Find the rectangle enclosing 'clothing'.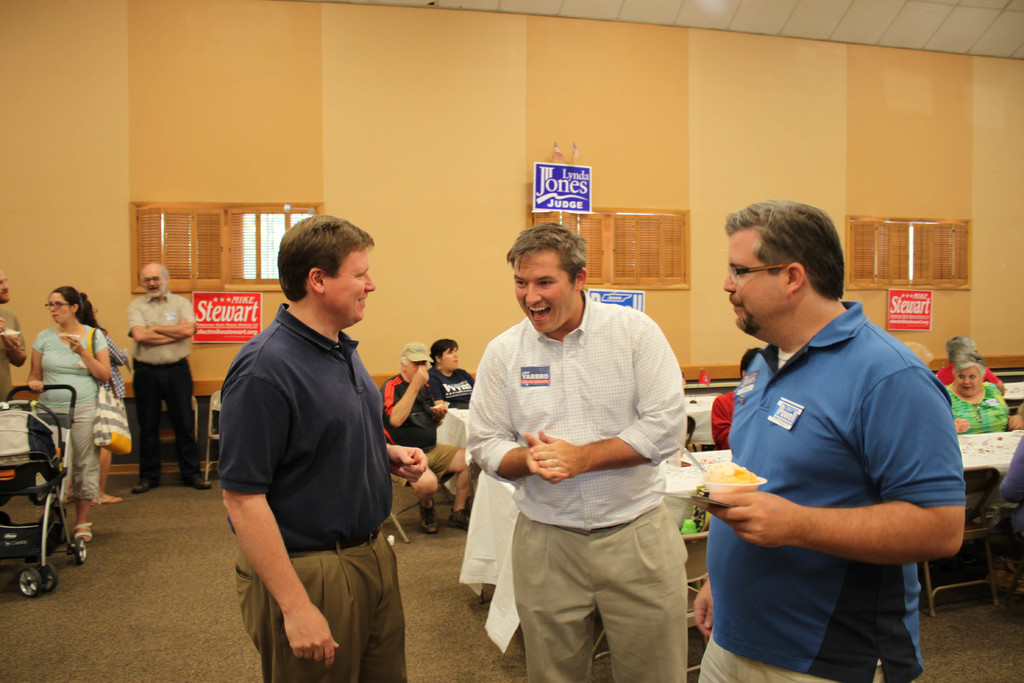
rect(378, 372, 461, 488).
